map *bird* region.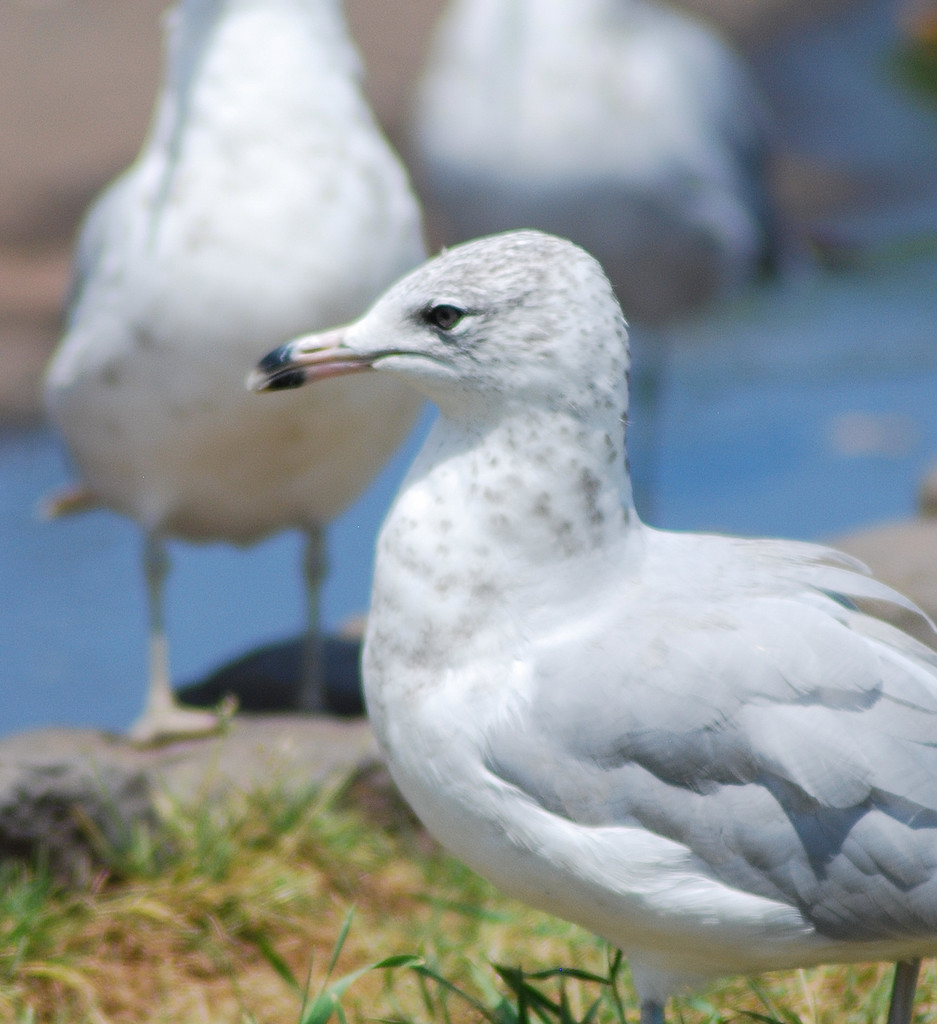
Mapped to bbox=[39, 0, 438, 746].
